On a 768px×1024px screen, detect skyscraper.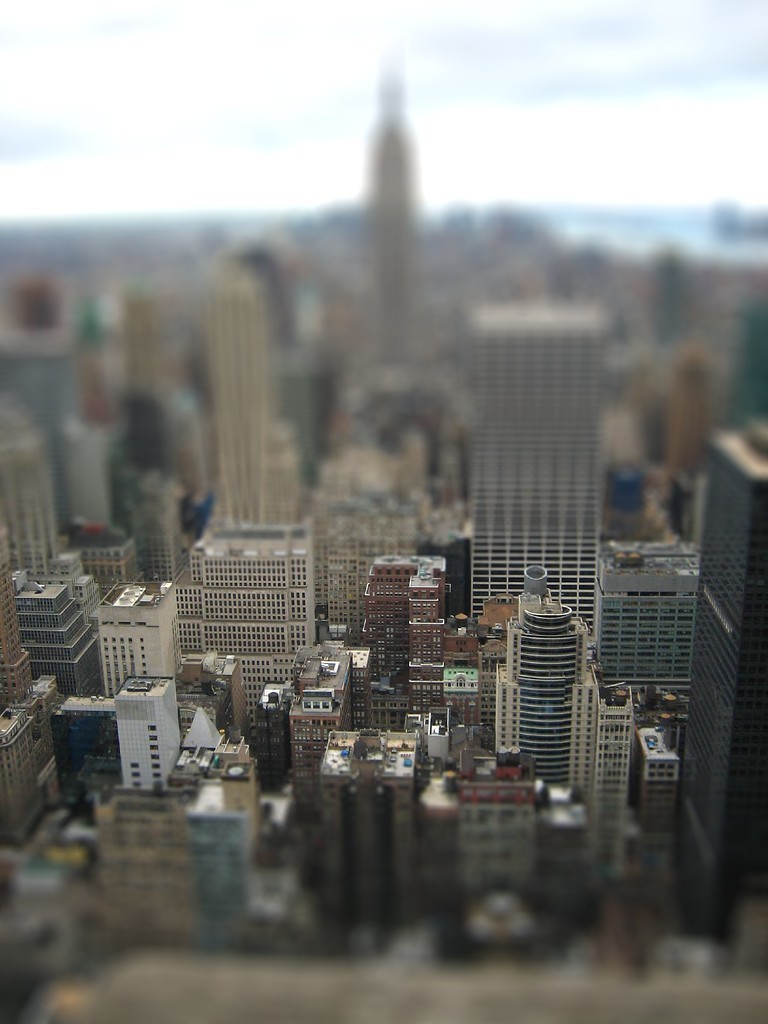
crop(472, 306, 603, 630).
